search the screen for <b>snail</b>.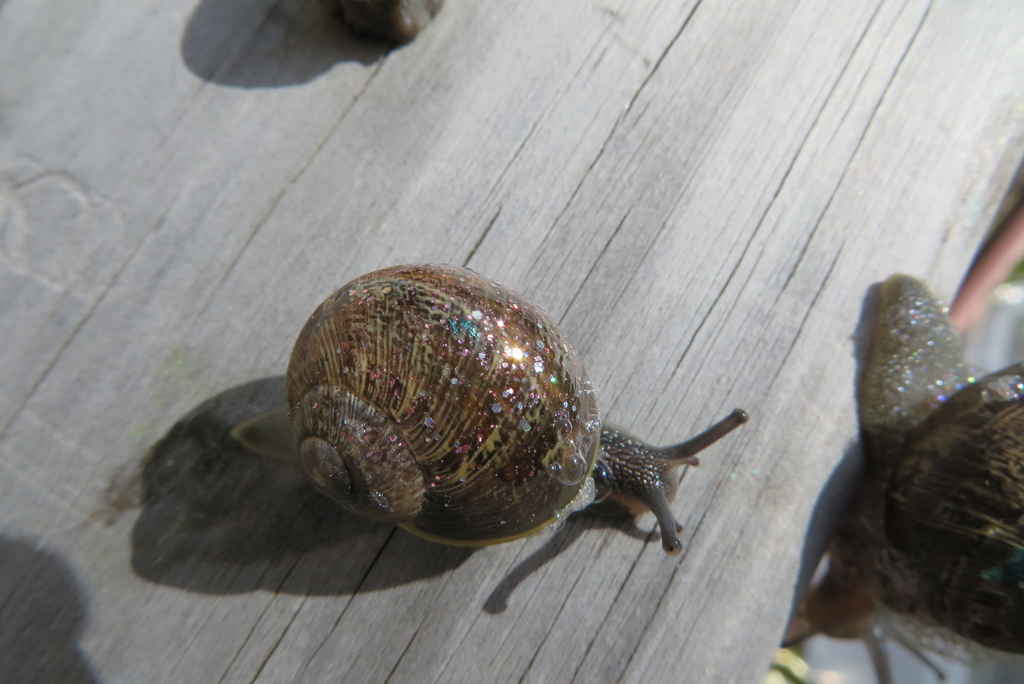
Found at <box>770,268,1023,683</box>.
